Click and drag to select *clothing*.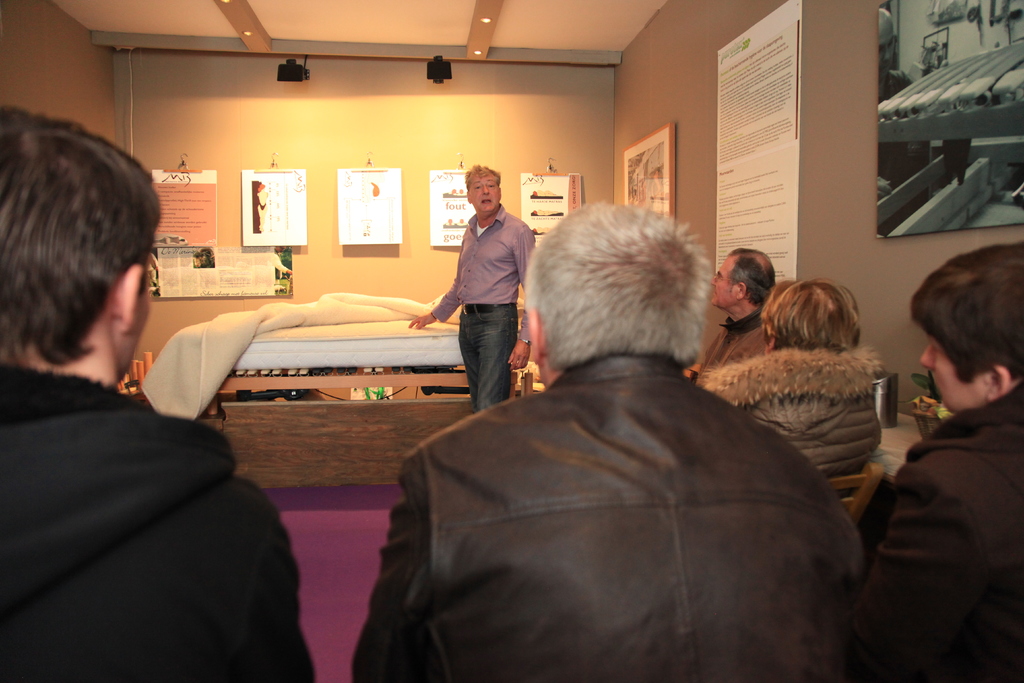
Selection: [699,342,881,489].
